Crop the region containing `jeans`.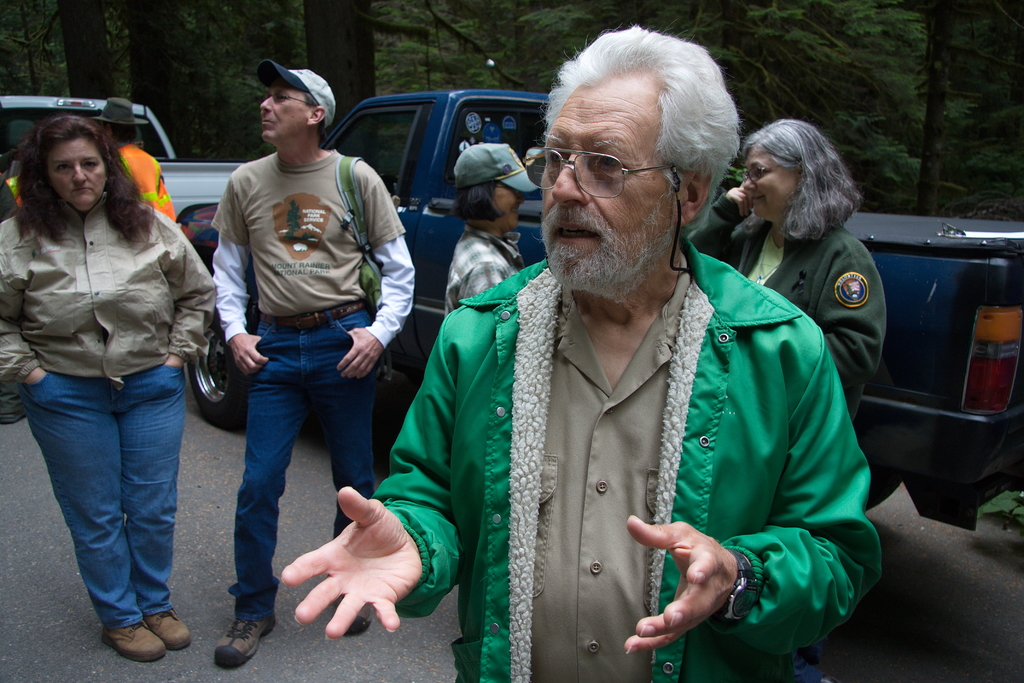
Crop region: [227,301,382,618].
